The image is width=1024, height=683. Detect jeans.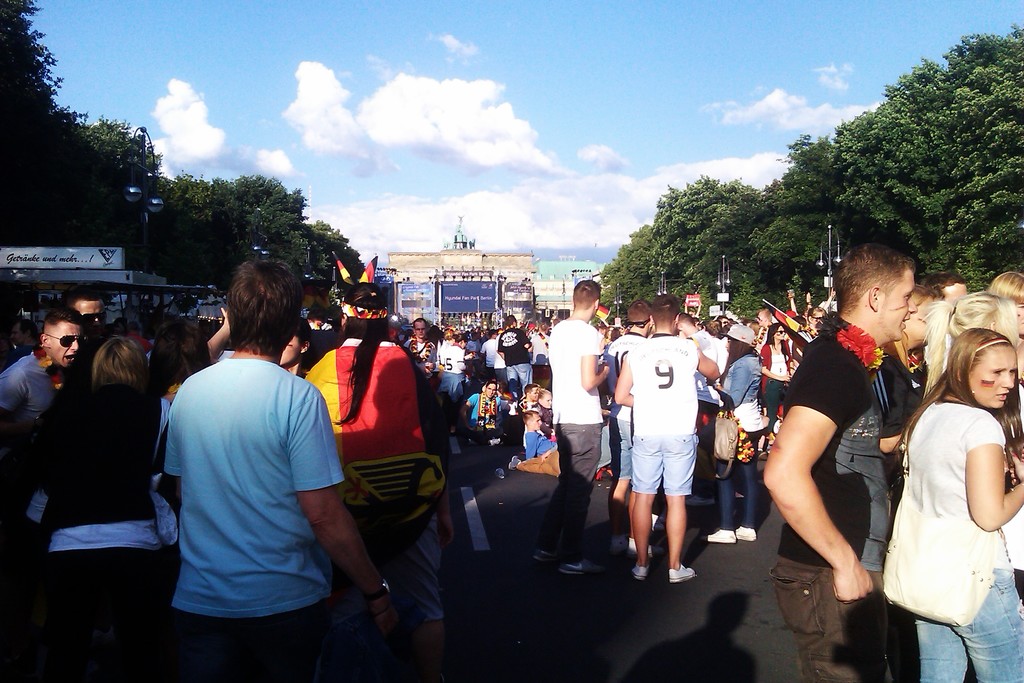
Detection: bbox(917, 556, 1023, 682).
